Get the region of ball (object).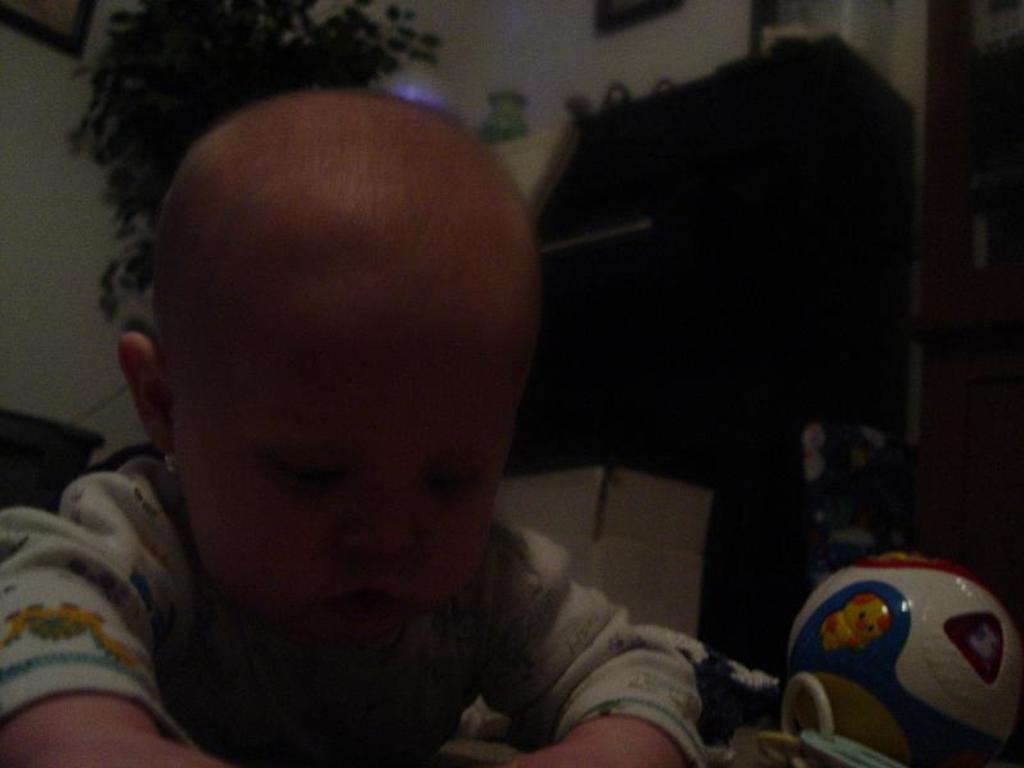
bbox=(786, 552, 1023, 765).
